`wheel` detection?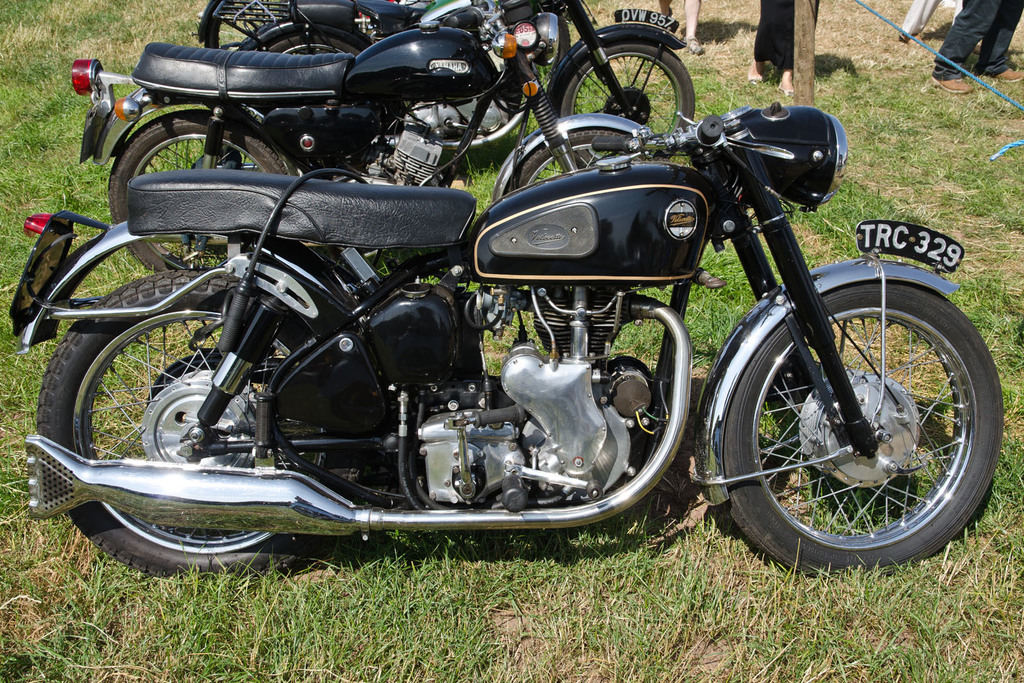
crop(491, 114, 643, 200)
